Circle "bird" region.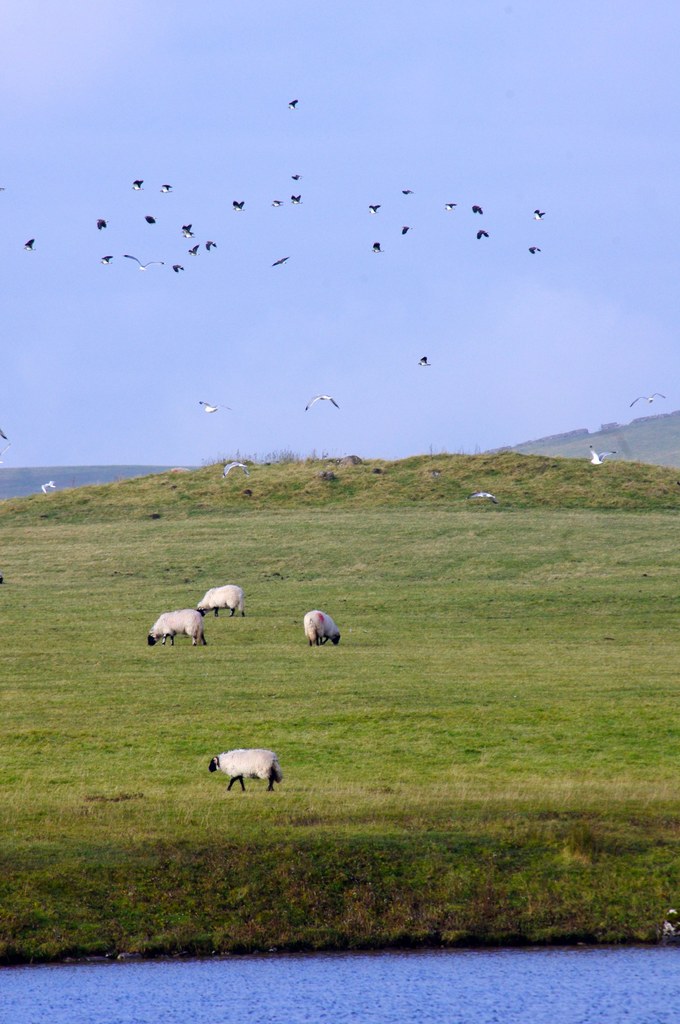
Region: 527,245,541,257.
